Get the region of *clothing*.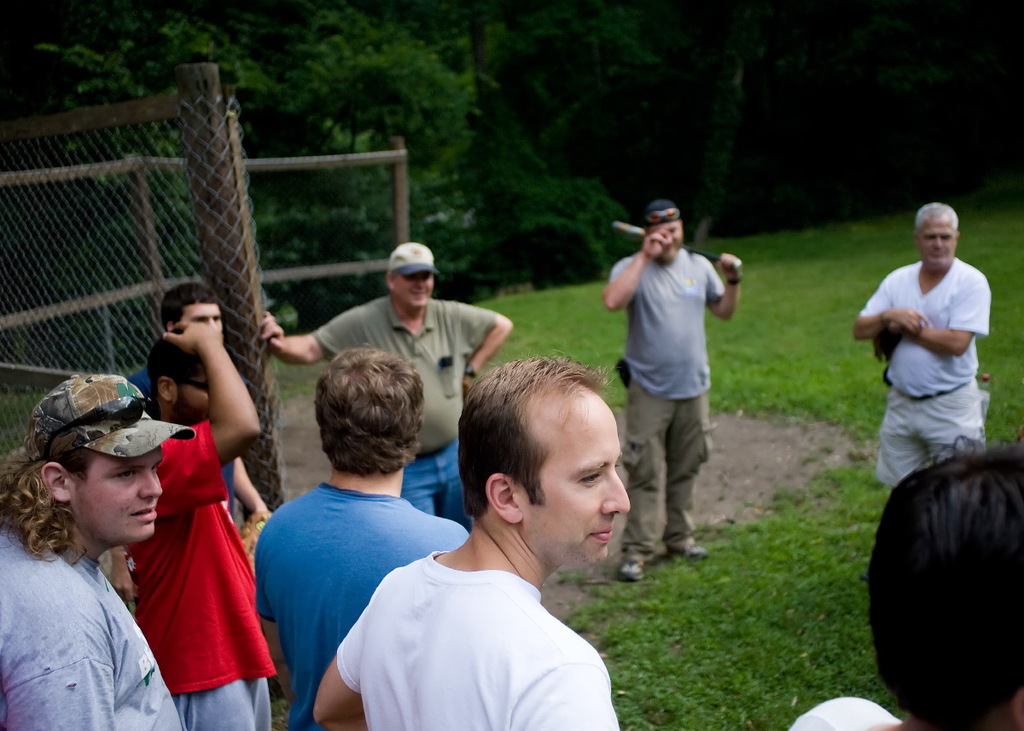
241,484,472,729.
